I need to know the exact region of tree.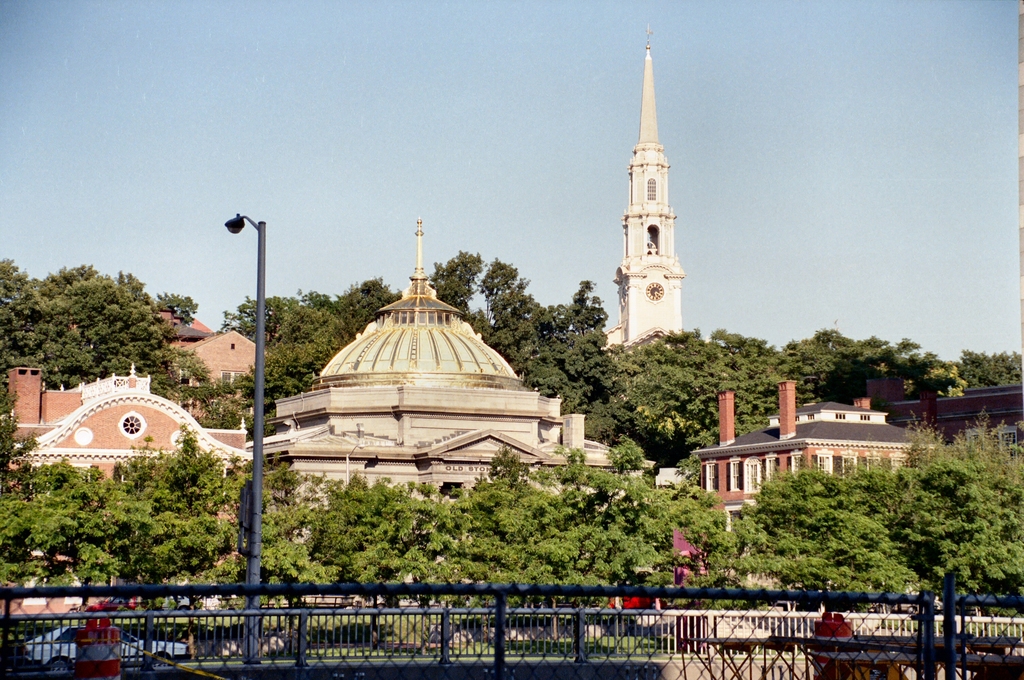
Region: bbox=(221, 479, 342, 579).
